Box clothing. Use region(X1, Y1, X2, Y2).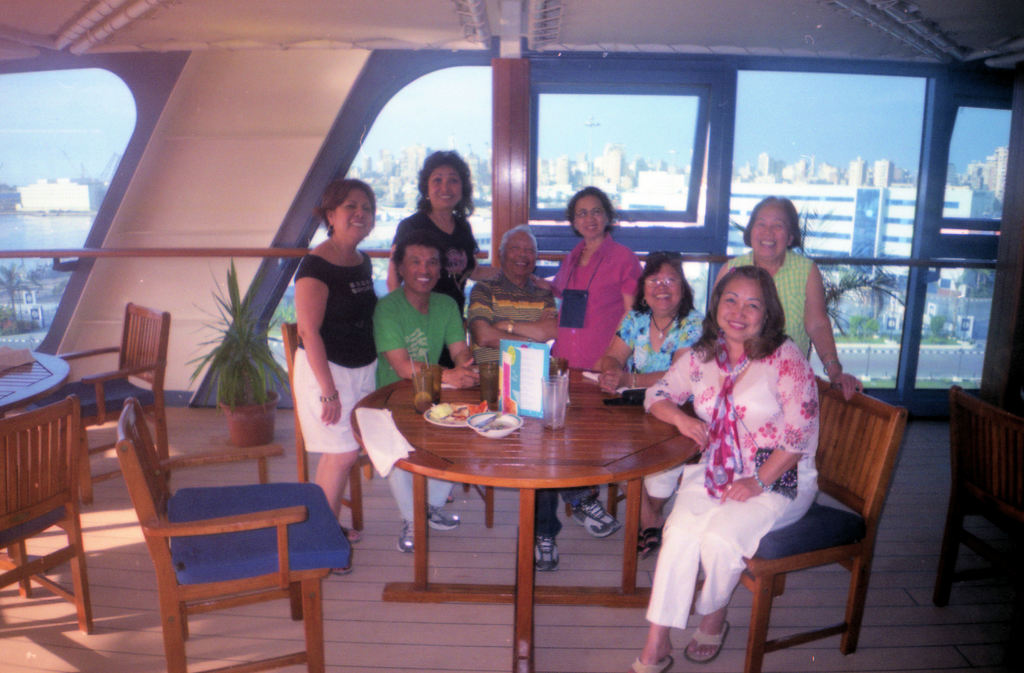
region(292, 247, 378, 455).
